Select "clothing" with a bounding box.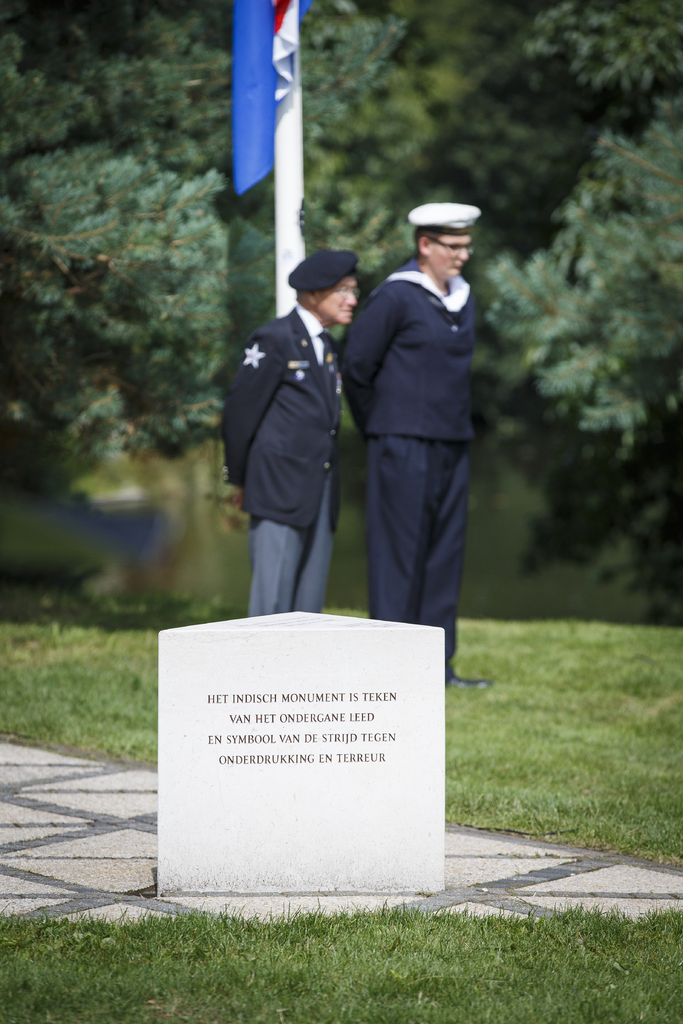
x1=324, y1=252, x2=491, y2=697.
